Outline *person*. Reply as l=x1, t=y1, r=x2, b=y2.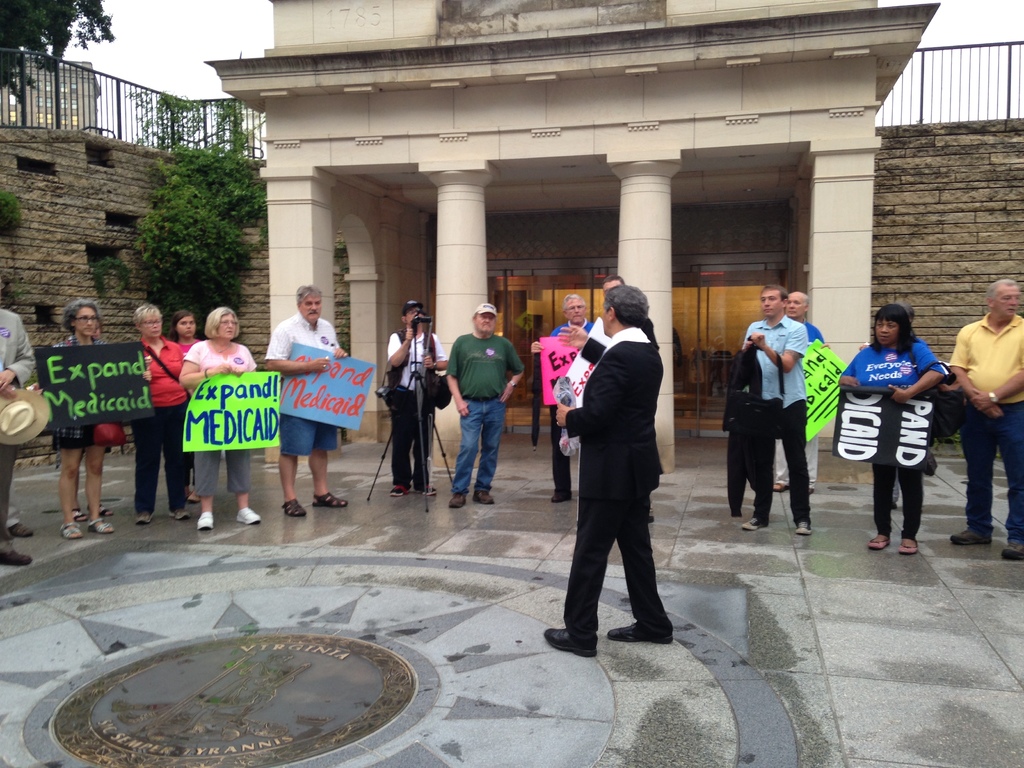
l=51, t=300, r=150, b=543.
